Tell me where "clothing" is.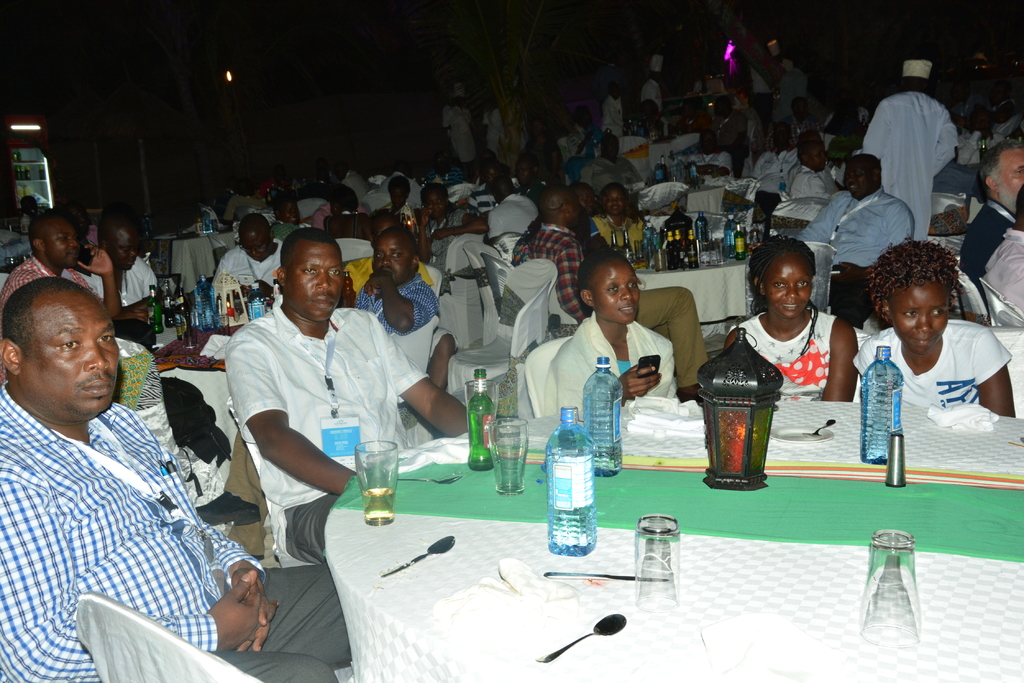
"clothing" is at {"left": 794, "top": 184, "right": 910, "bottom": 317}.
